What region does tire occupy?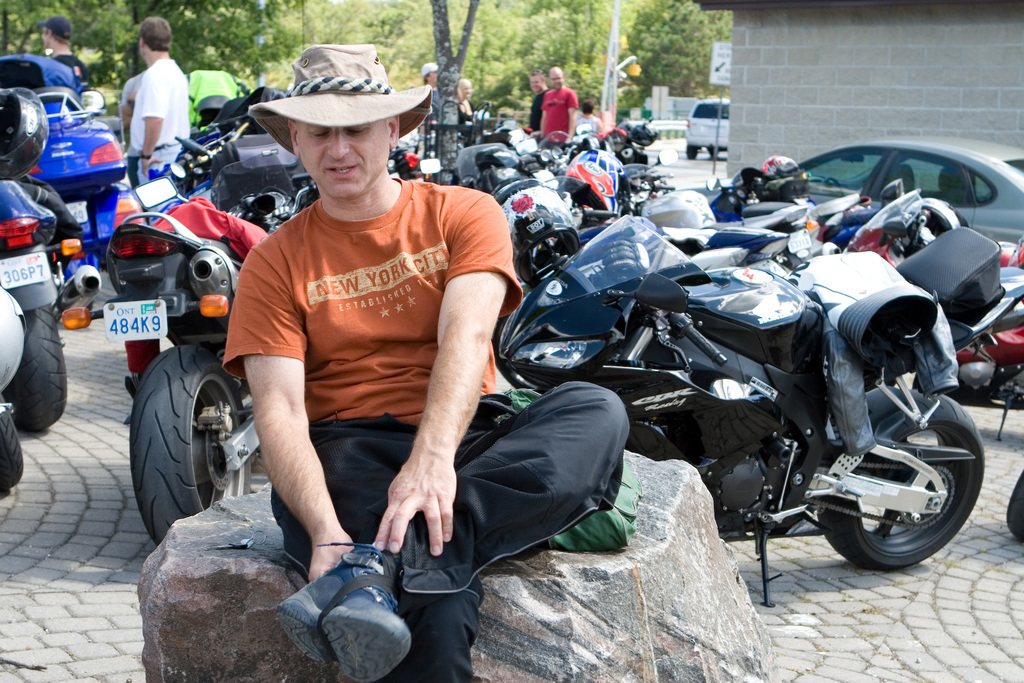
707:143:720:158.
